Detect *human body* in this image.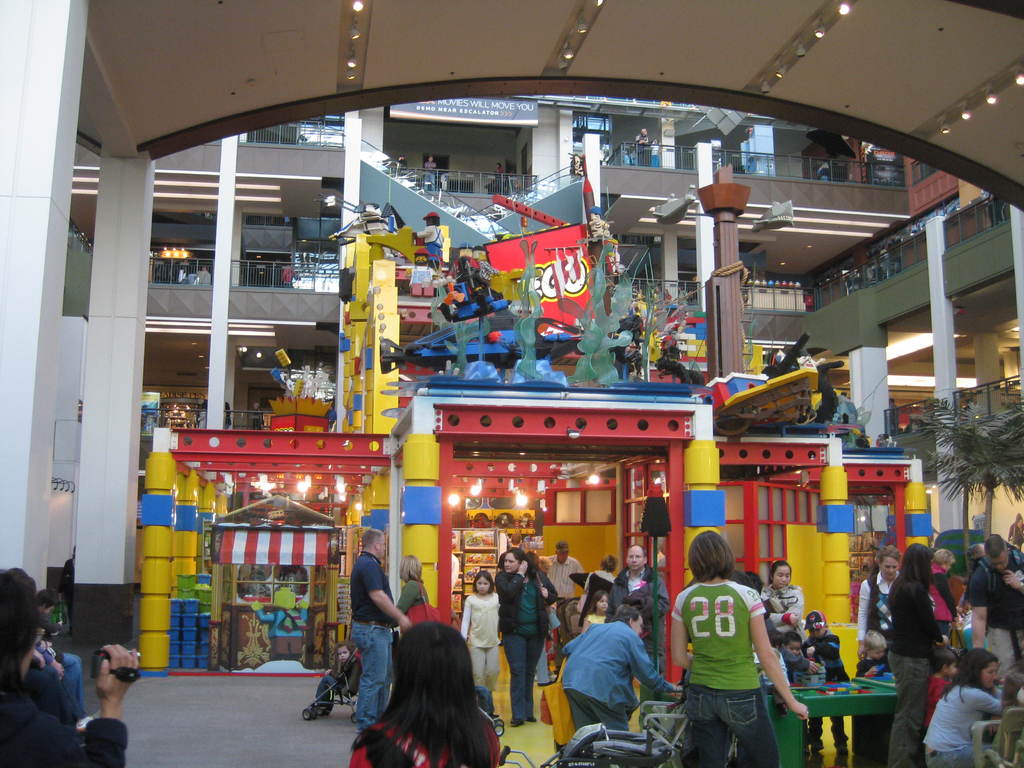
Detection: Rect(394, 578, 427, 611).
